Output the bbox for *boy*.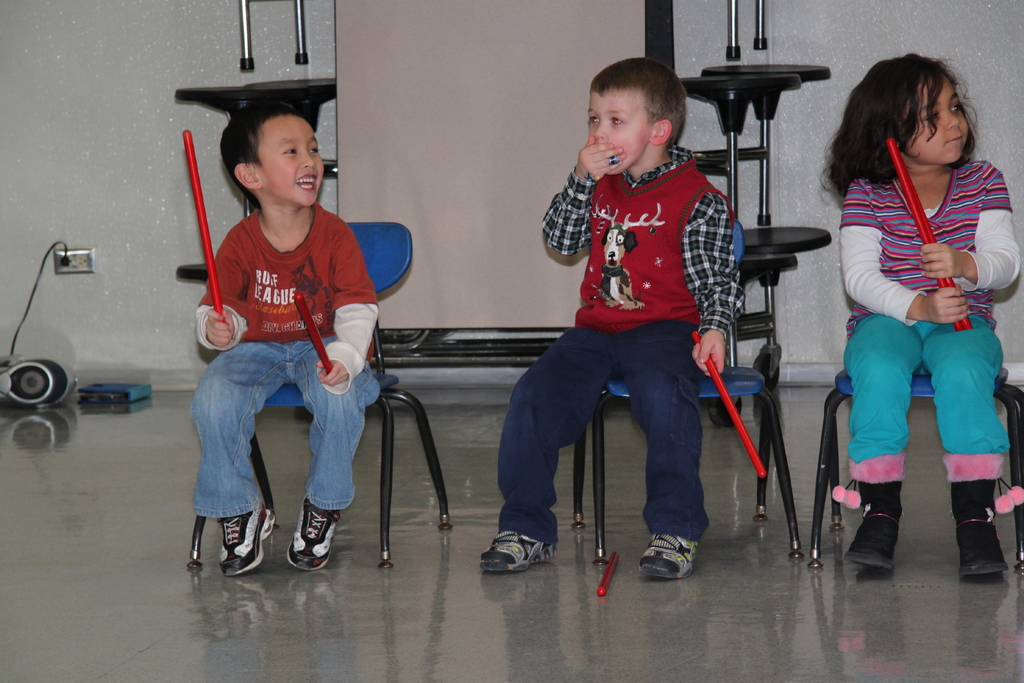
184,94,387,583.
